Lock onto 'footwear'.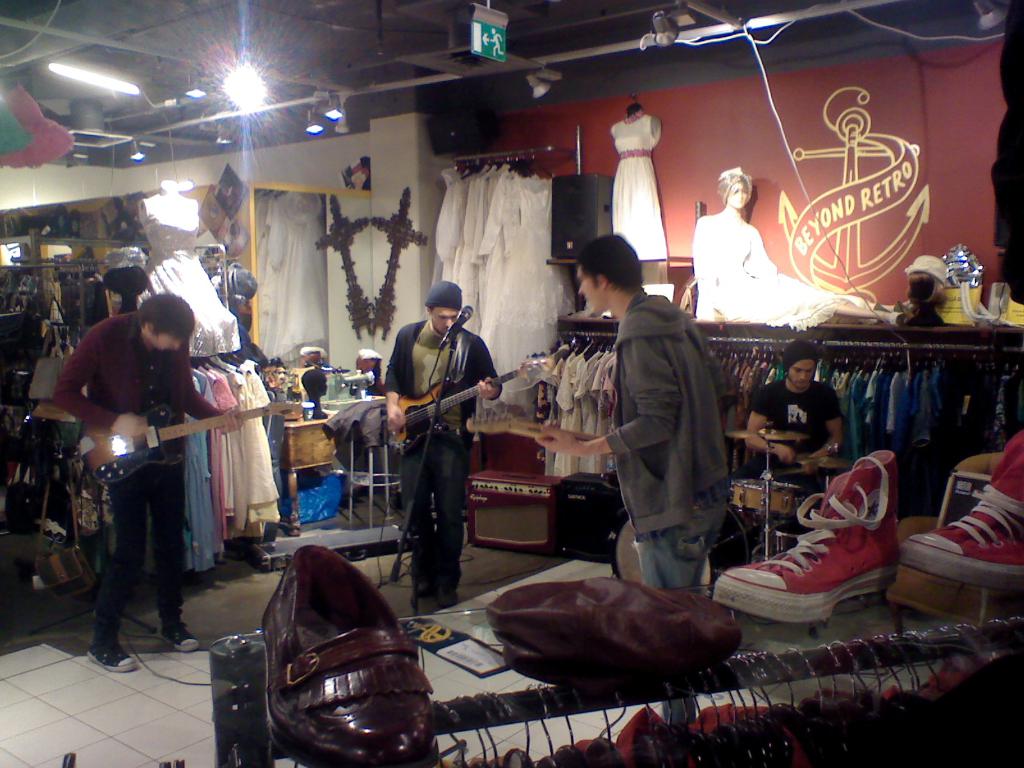
Locked: 262 536 431 767.
